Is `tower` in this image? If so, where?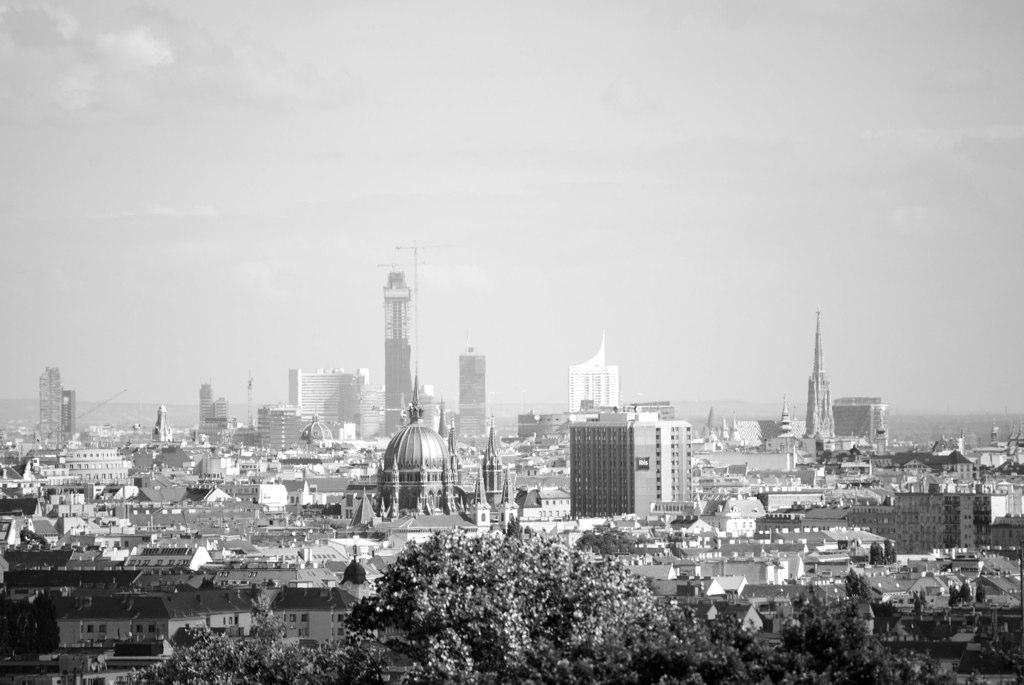
Yes, at 809,301,848,444.
